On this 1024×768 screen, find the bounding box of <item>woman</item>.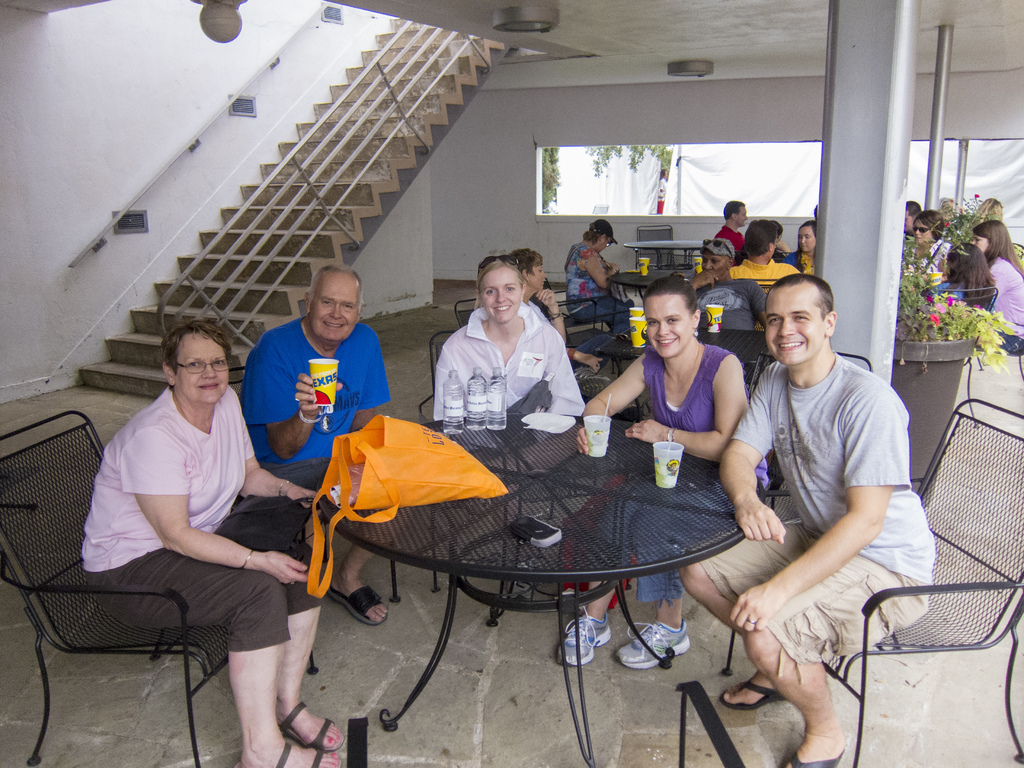
Bounding box: locate(81, 316, 353, 767).
